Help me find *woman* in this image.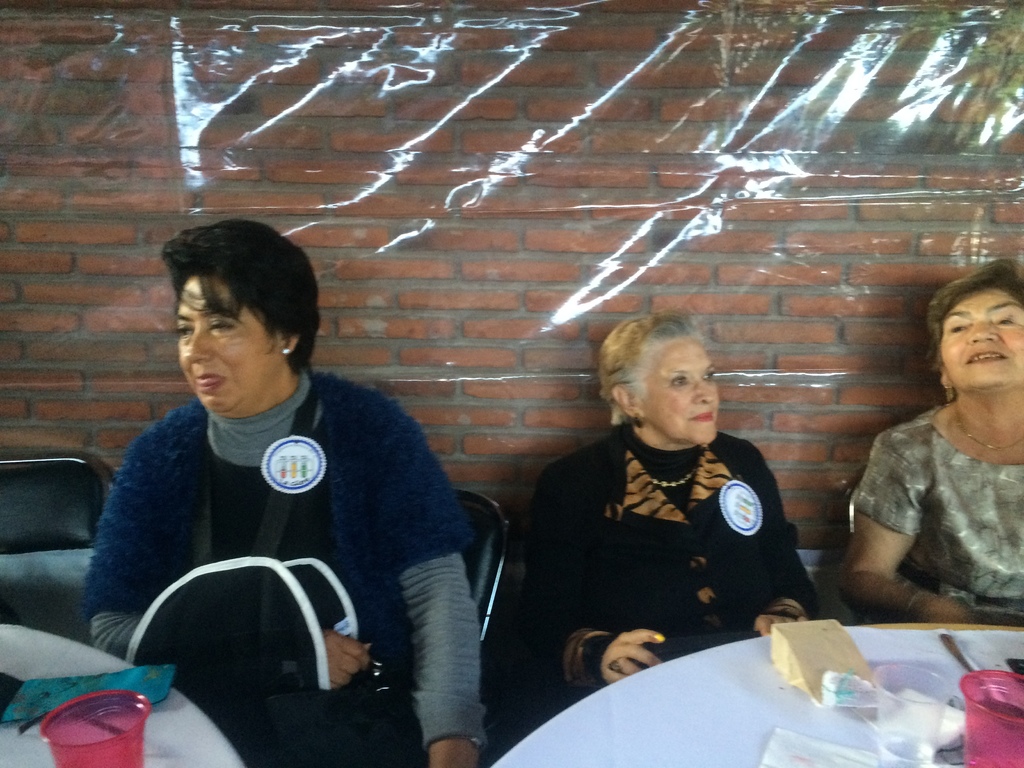
Found it: left=834, top=251, right=1023, bottom=626.
